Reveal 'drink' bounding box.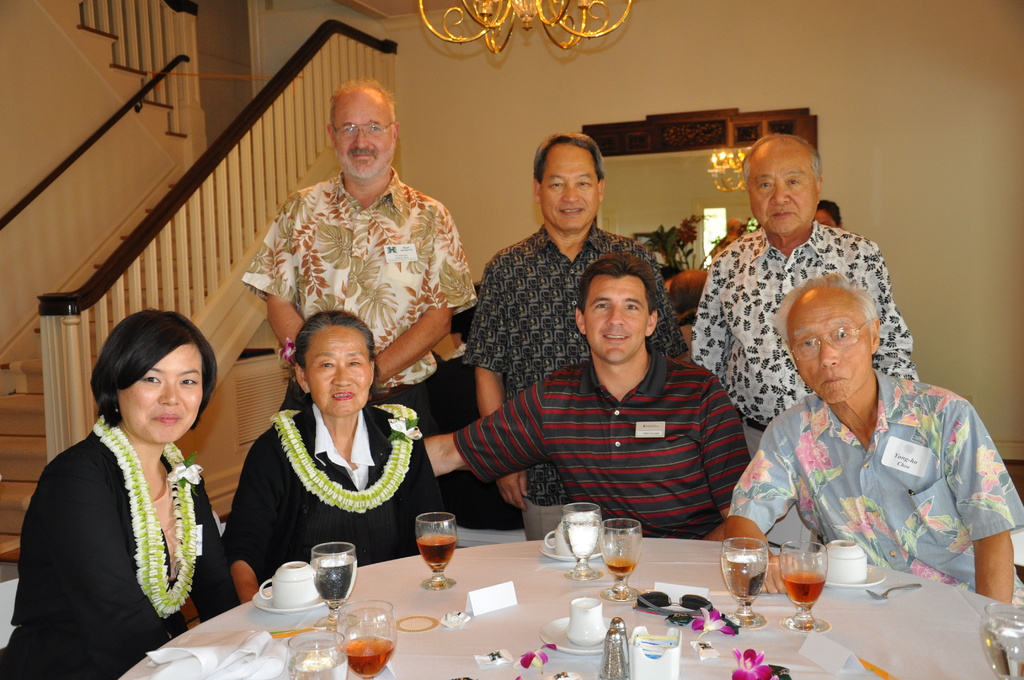
Revealed: {"left": 345, "top": 636, "right": 394, "bottom": 679}.
